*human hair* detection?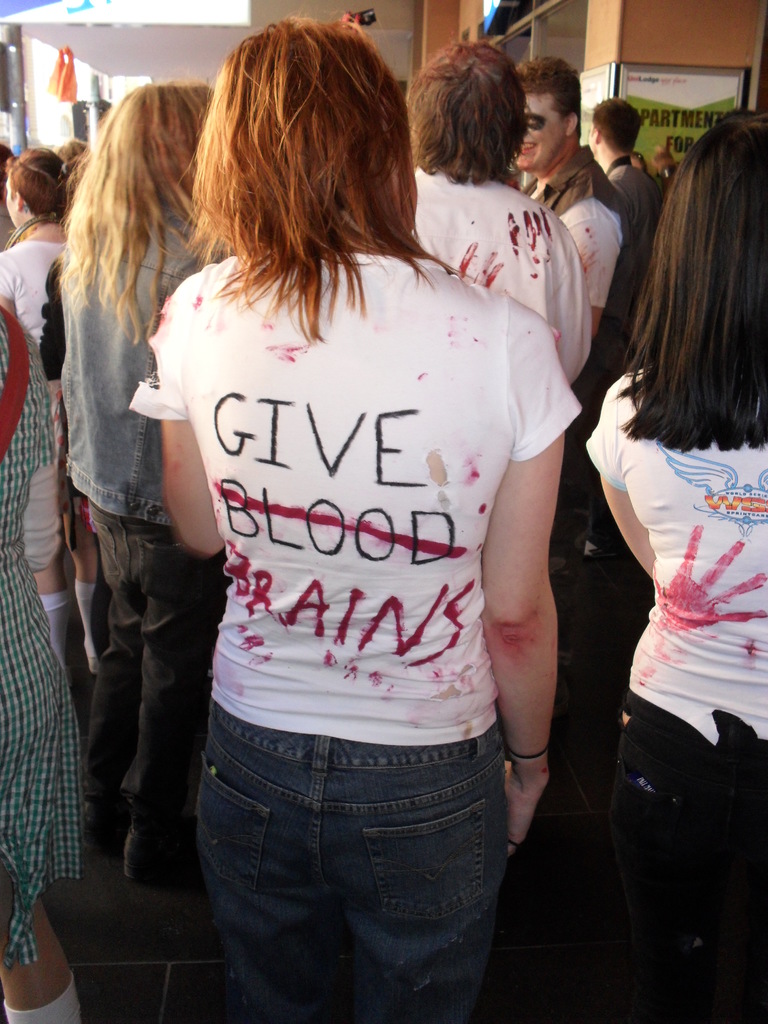
crop(404, 35, 527, 200)
